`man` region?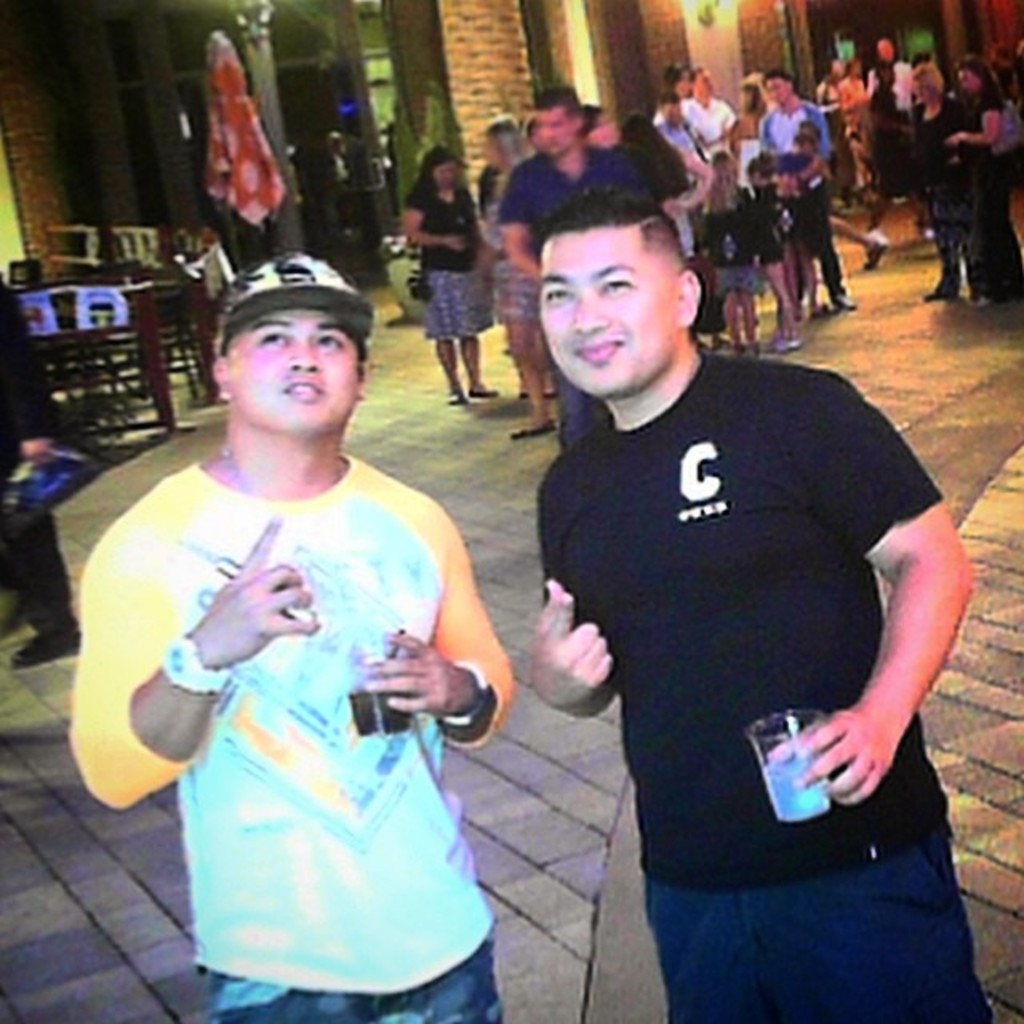
box=[910, 61, 997, 304]
